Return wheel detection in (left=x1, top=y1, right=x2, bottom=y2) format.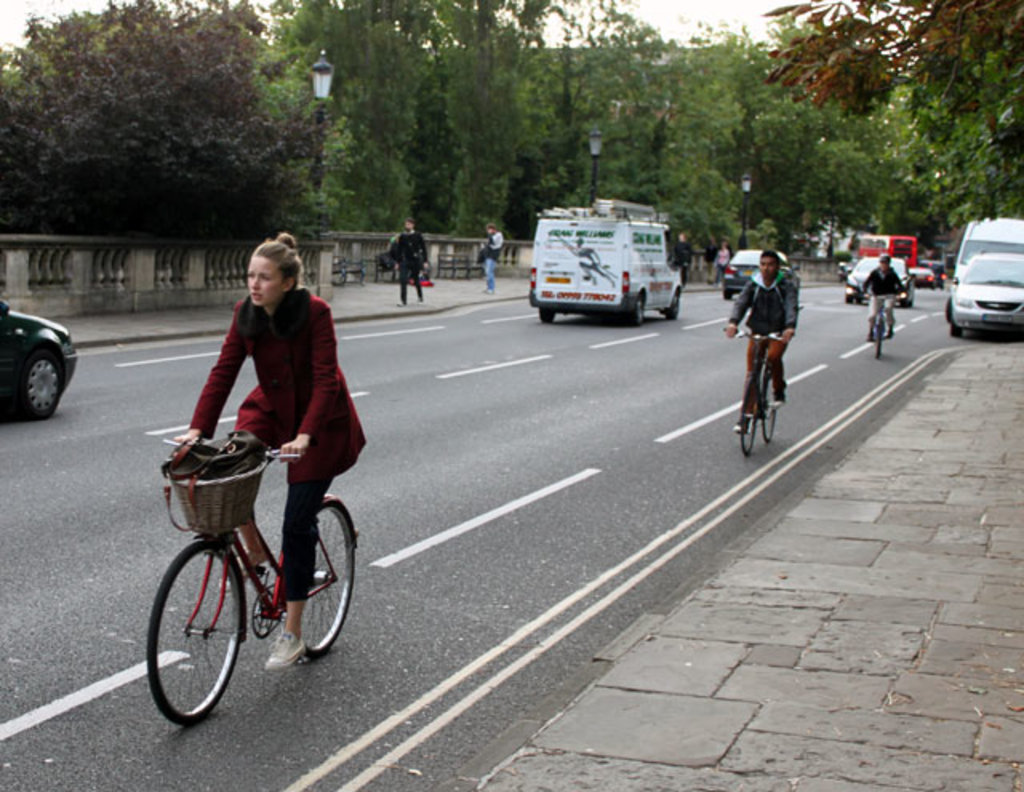
(left=723, top=293, right=733, bottom=301).
